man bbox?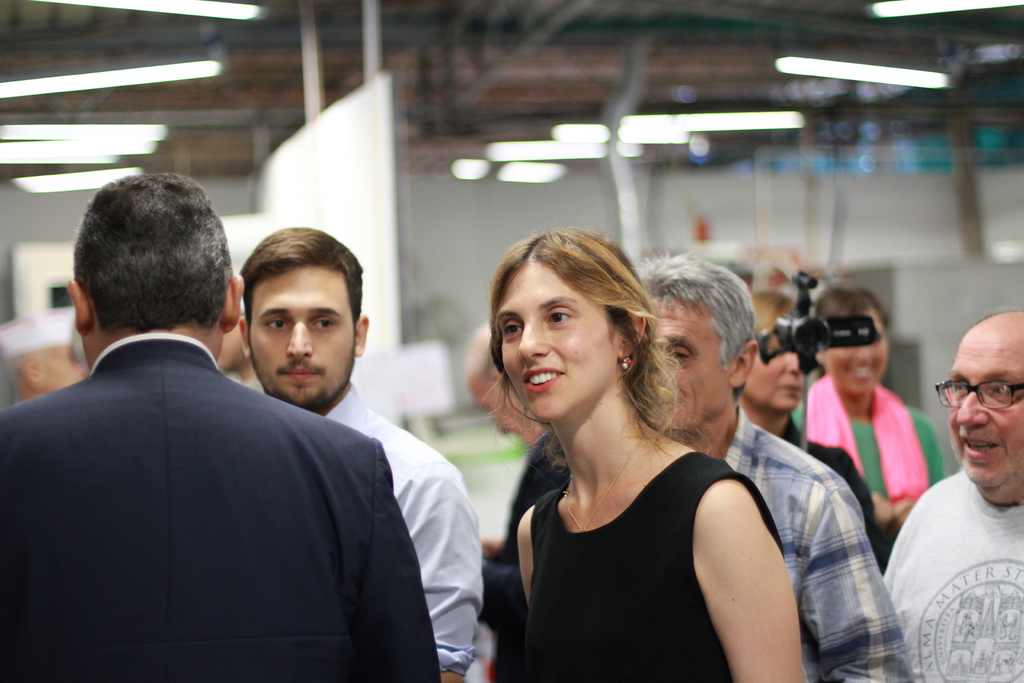
[x1=626, y1=250, x2=915, y2=682]
